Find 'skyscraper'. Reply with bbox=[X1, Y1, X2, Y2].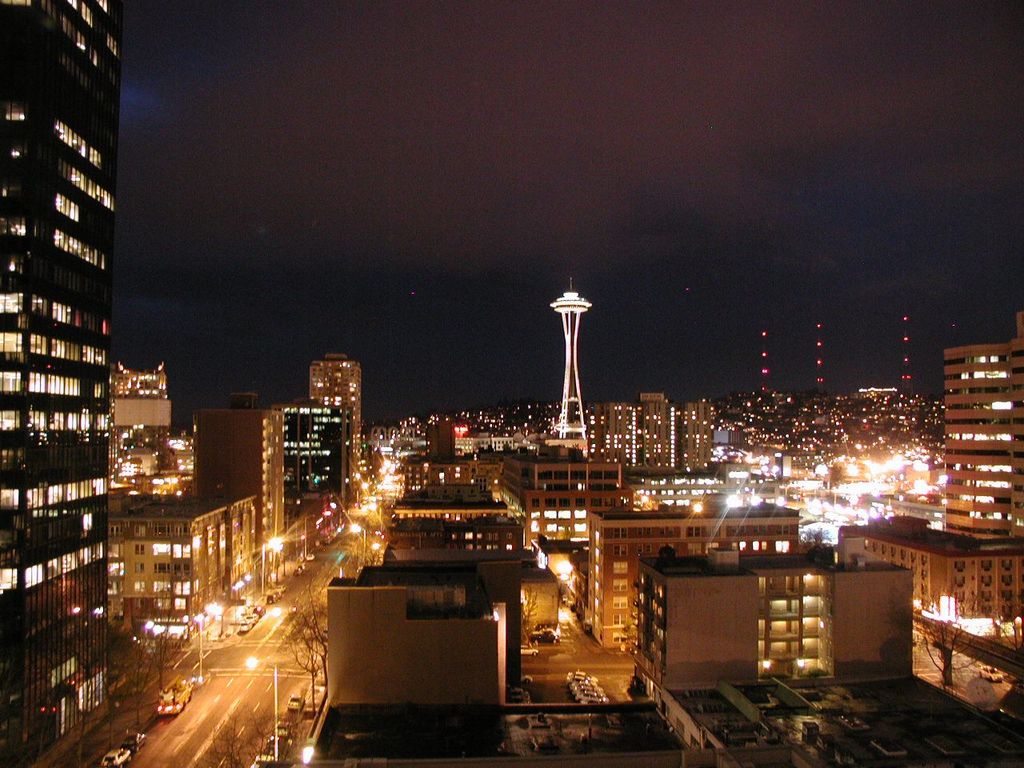
bbox=[550, 276, 596, 436].
